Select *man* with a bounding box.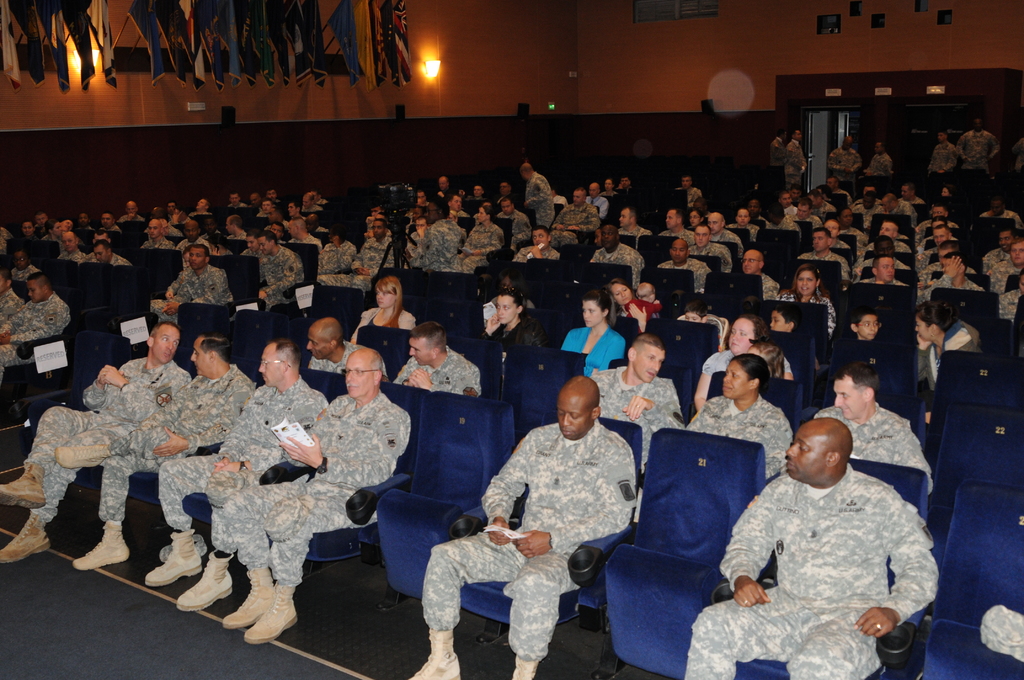
Rect(256, 231, 302, 311).
